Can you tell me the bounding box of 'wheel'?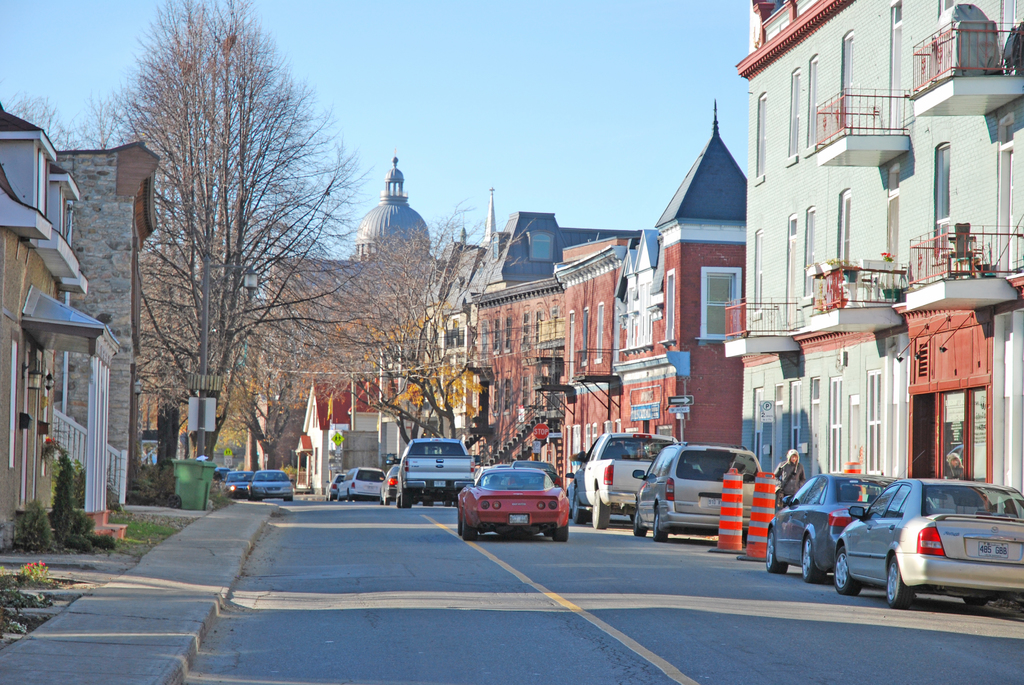
box(833, 542, 861, 594).
